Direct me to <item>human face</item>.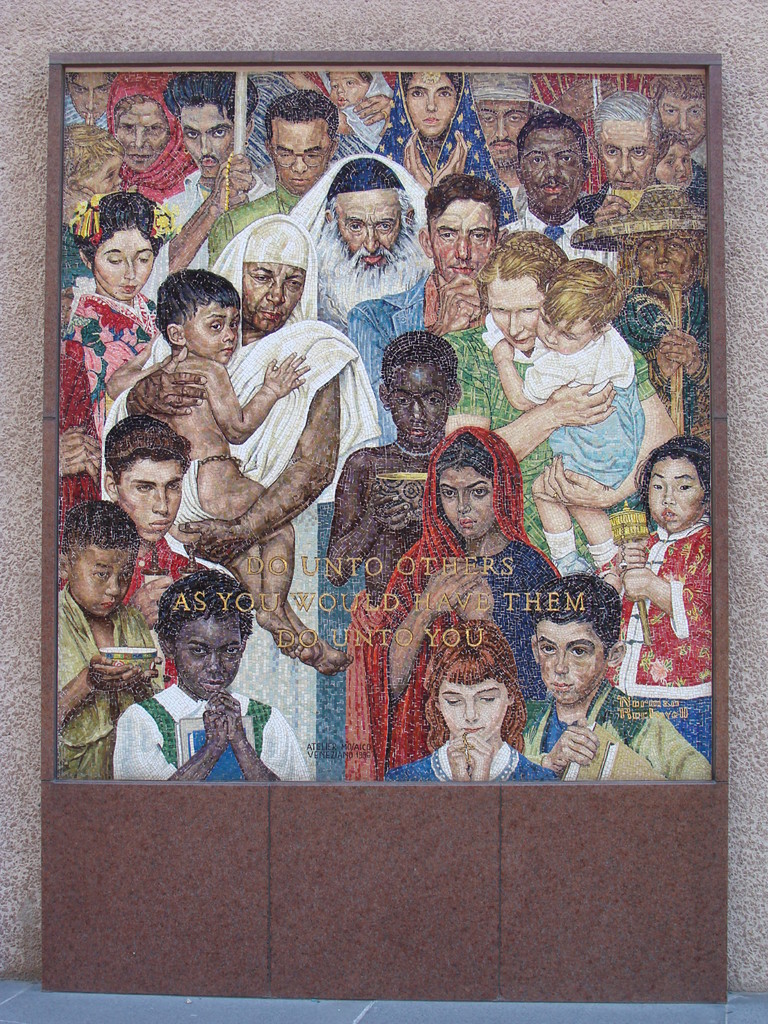
Direction: box=[170, 609, 243, 693].
